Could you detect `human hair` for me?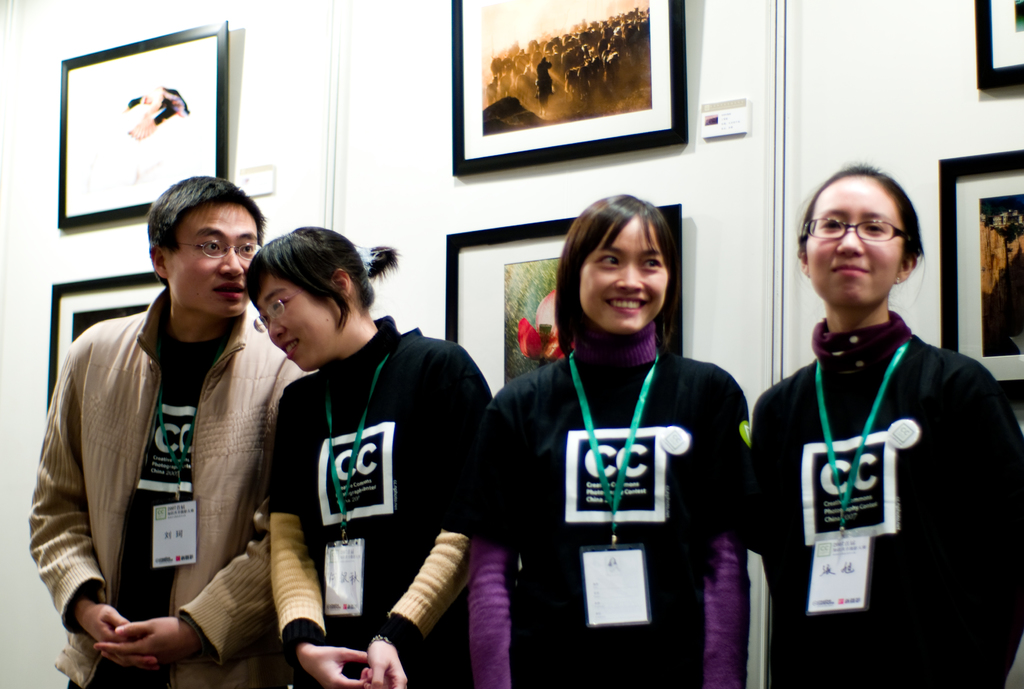
Detection result: 545:181:681:360.
